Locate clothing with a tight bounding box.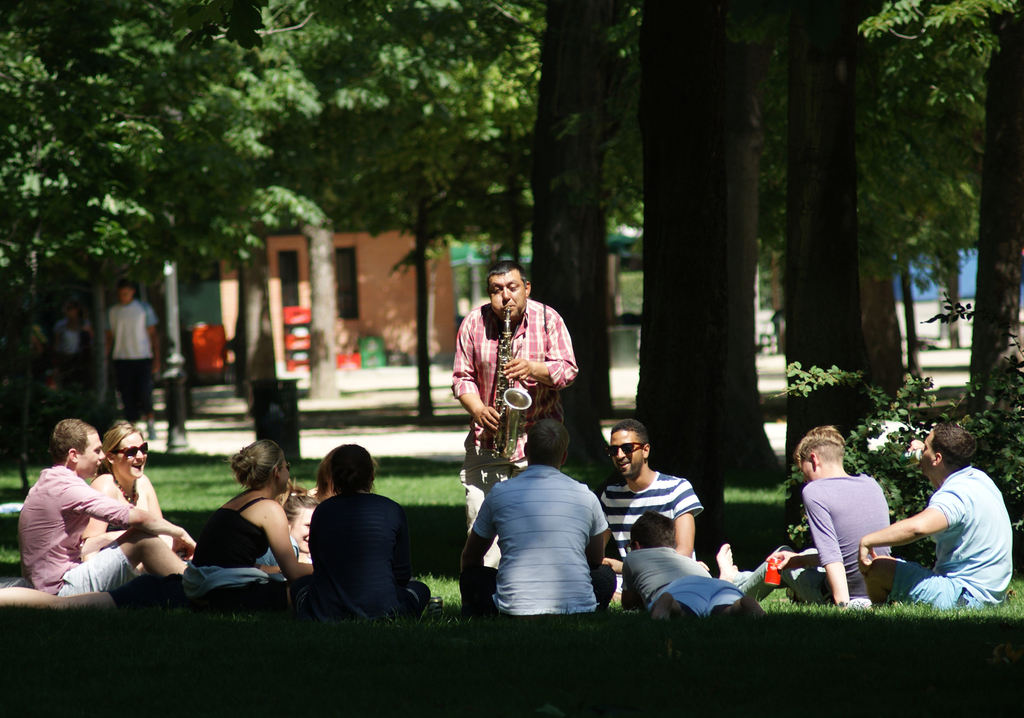
rect(8, 464, 146, 601).
